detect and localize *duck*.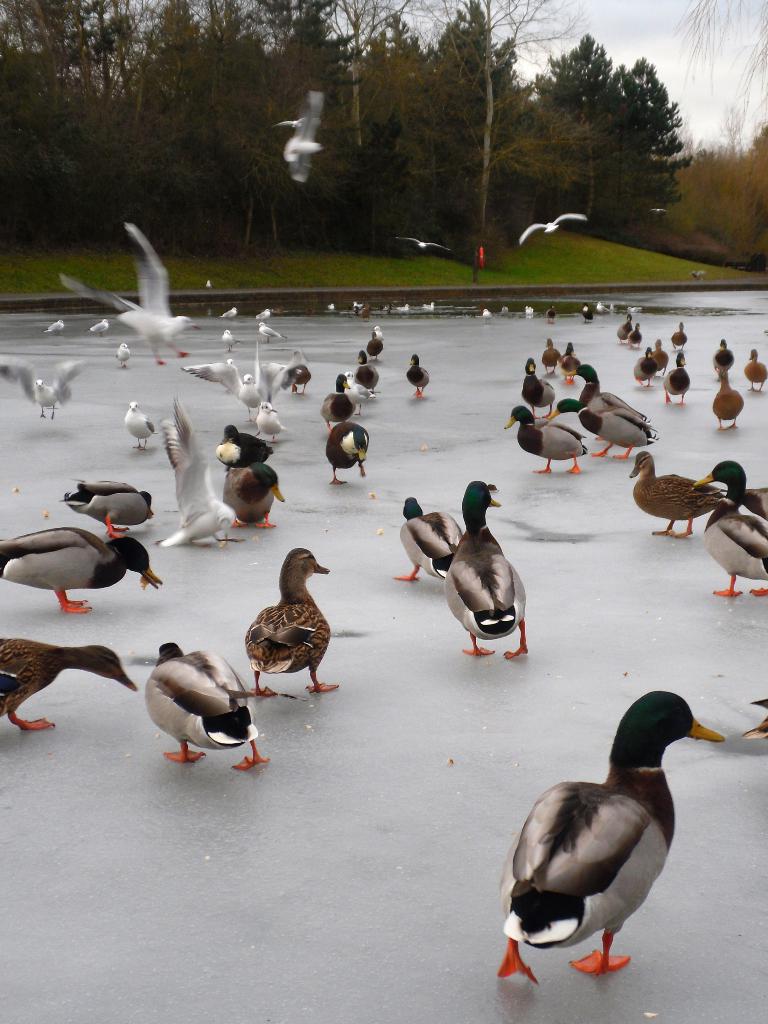
Localized at 238,547,332,714.
